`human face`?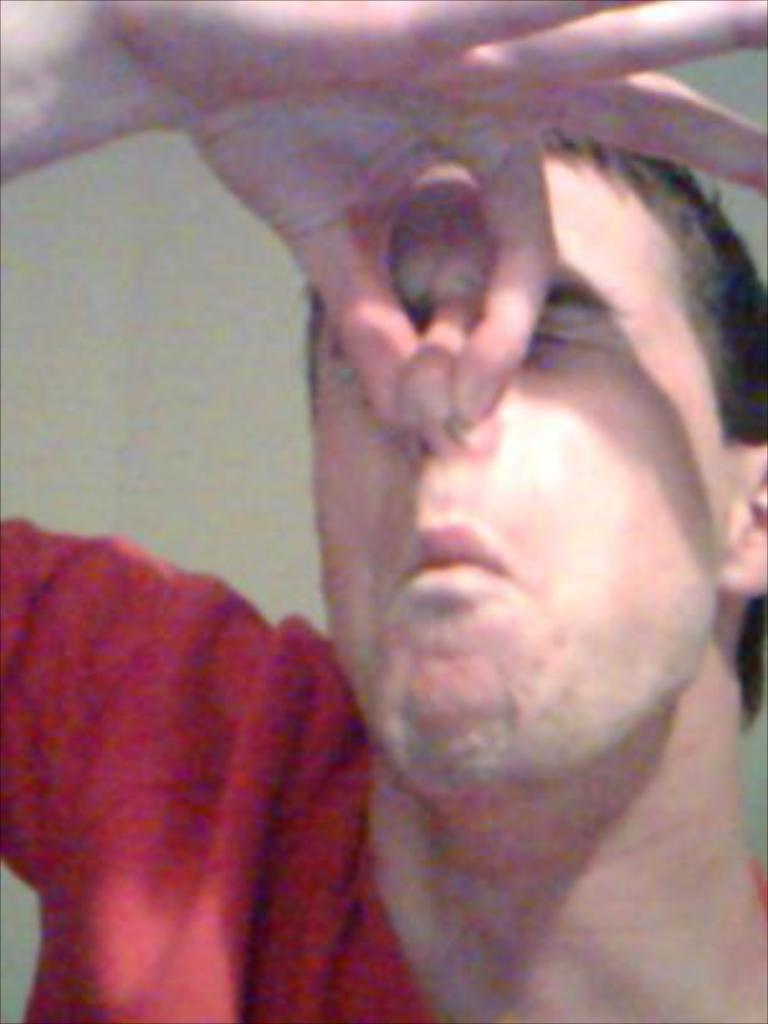
<bbox>315, 148, 735, 814</bbox>
